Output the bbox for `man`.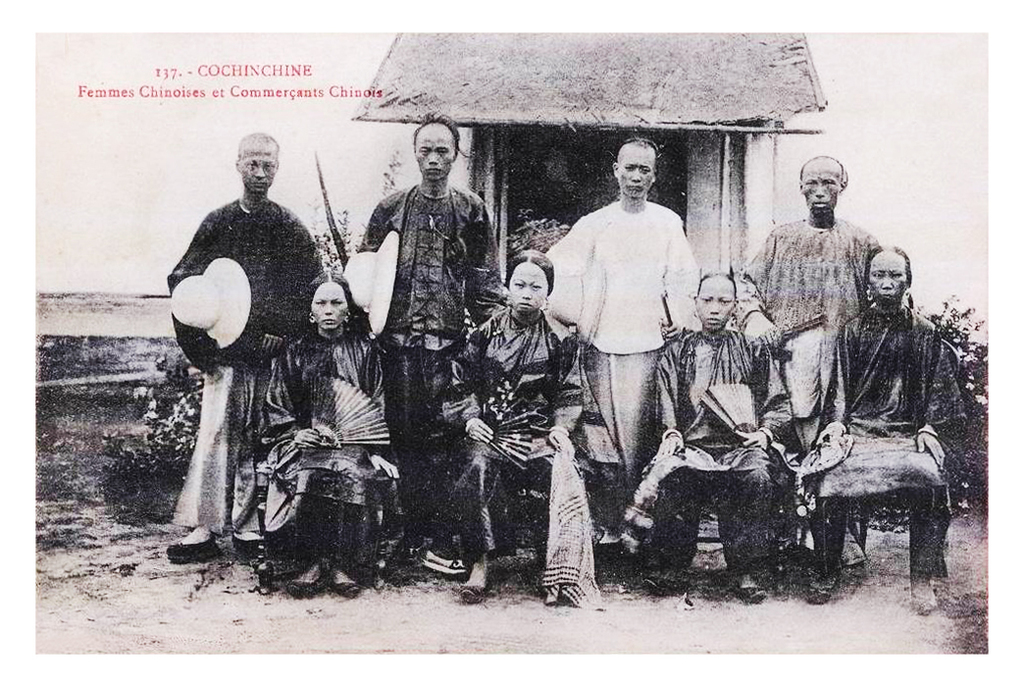
box=[164, 135, 332, 565].
